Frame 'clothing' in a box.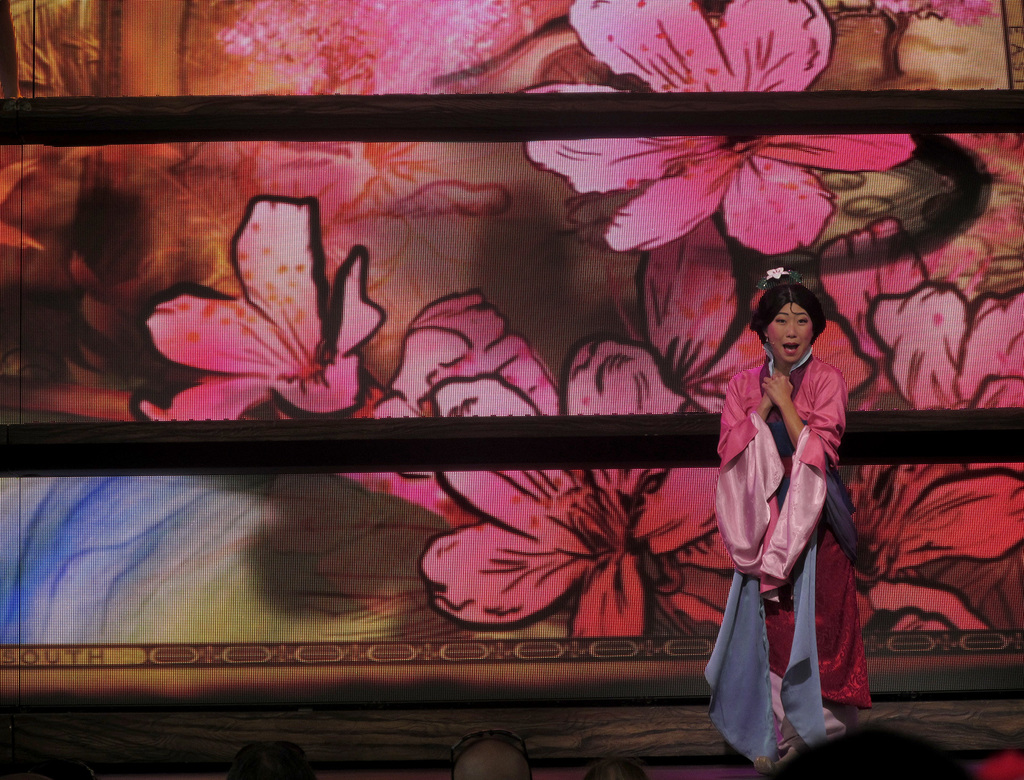
bbox=(701, 362, 867, 770).
